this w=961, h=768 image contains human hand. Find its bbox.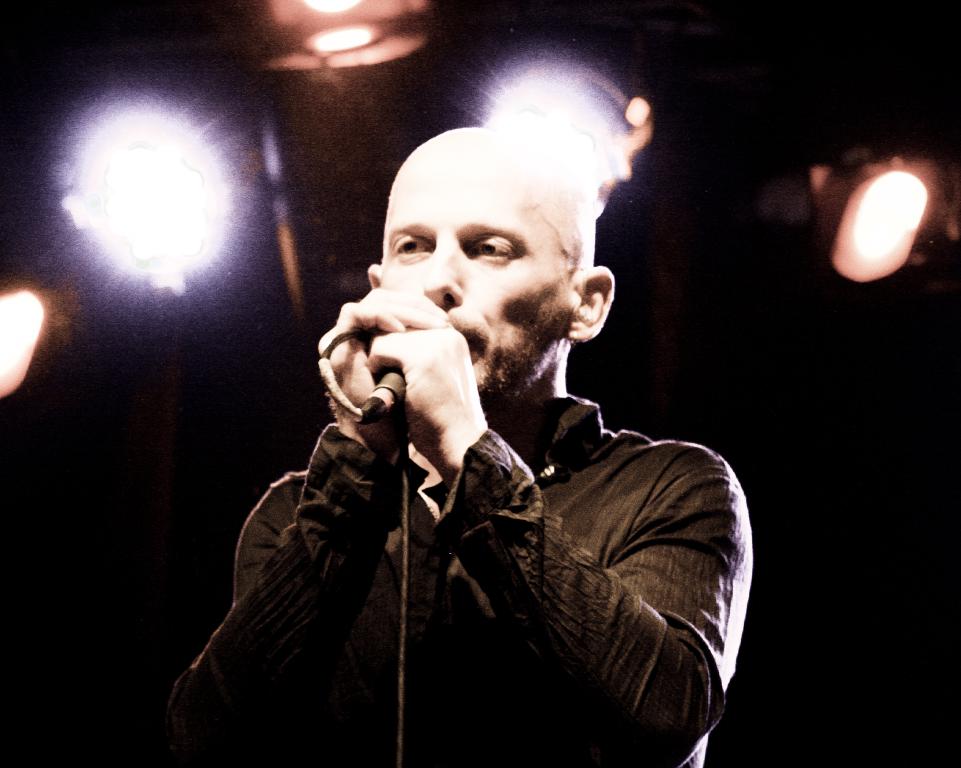
(314,286,450,421).
